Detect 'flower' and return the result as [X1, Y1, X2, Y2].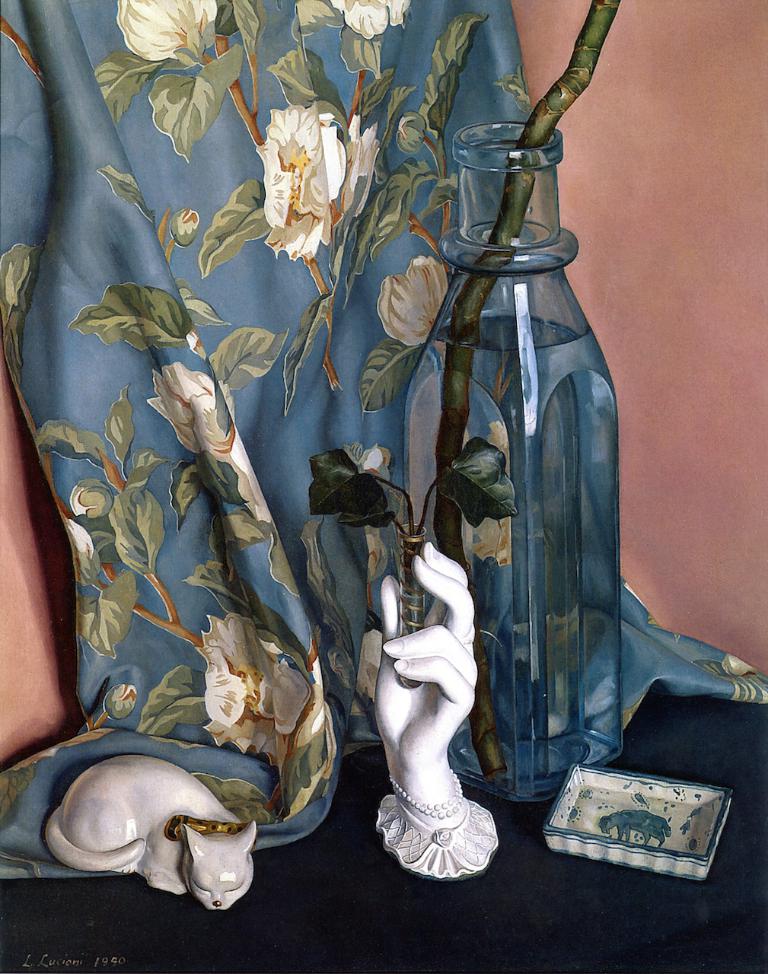
[250, 91, 359, 257].
